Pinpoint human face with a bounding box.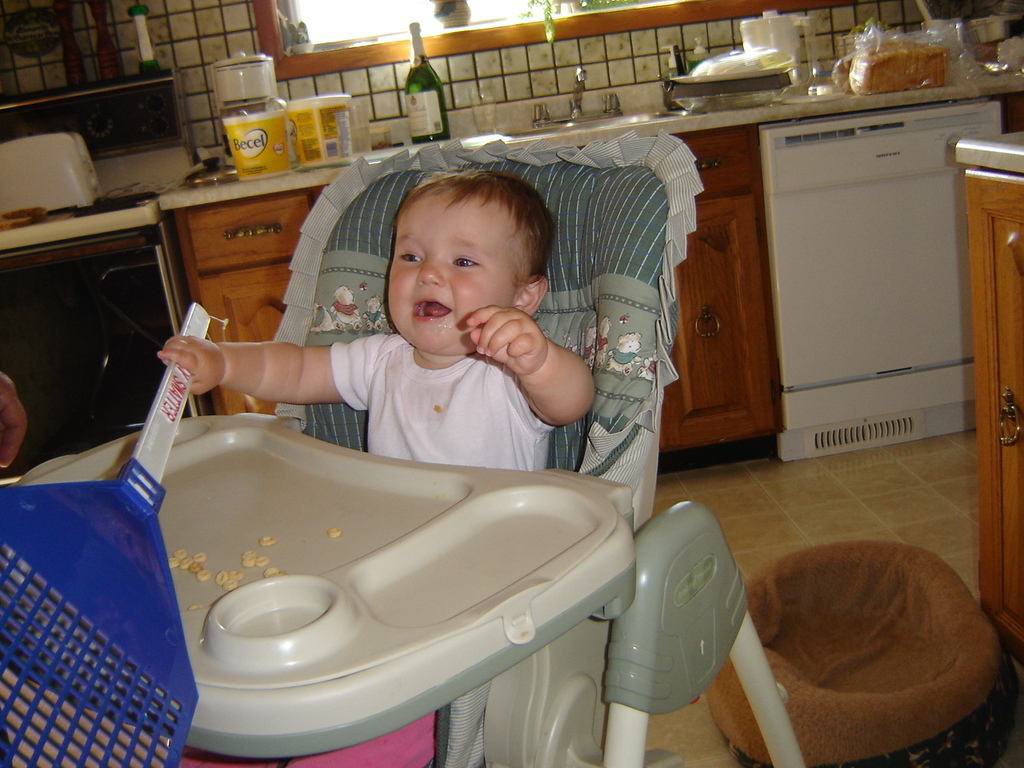
rect(384, 192, 508, 350).
